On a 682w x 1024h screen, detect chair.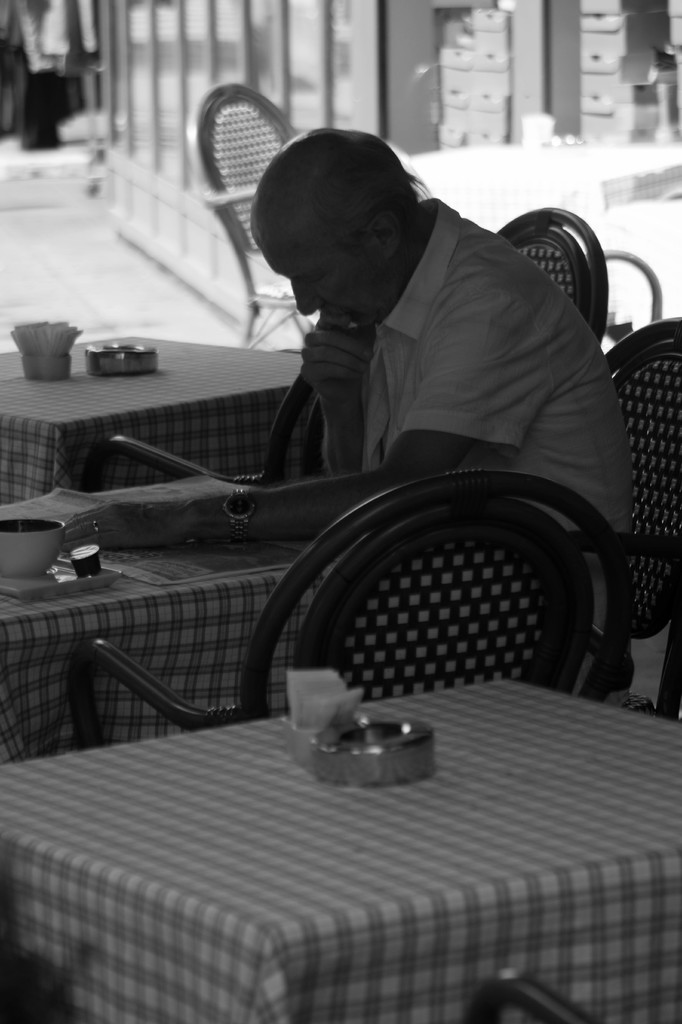
x1=604 y1=318 x2=681 y2=713.
